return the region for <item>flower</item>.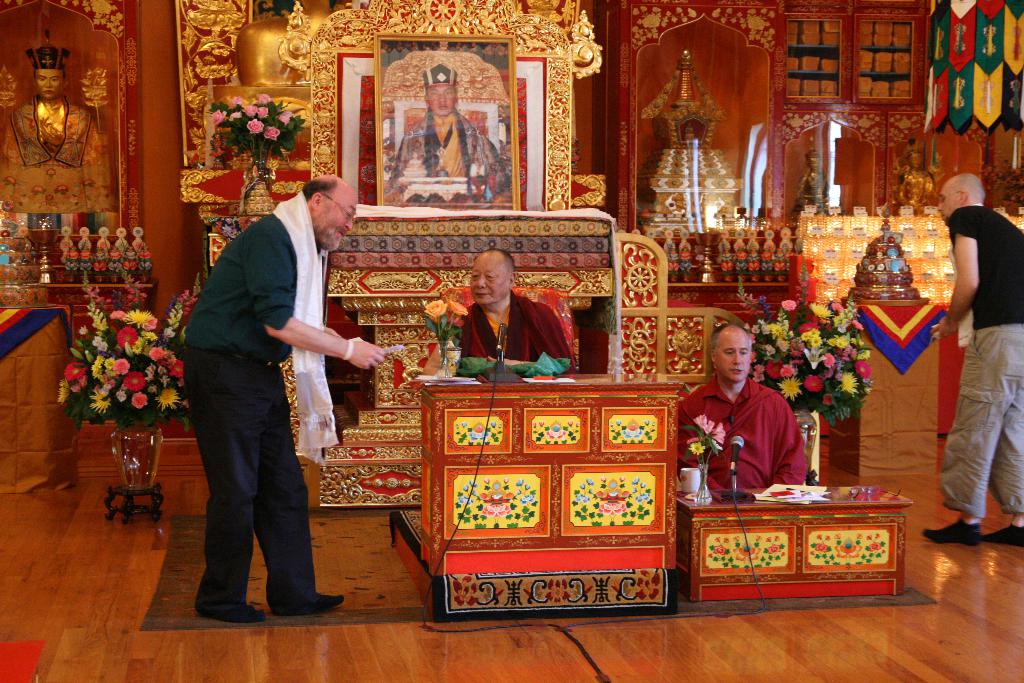
x1=828 y1=294 x2=856 y2=334.
